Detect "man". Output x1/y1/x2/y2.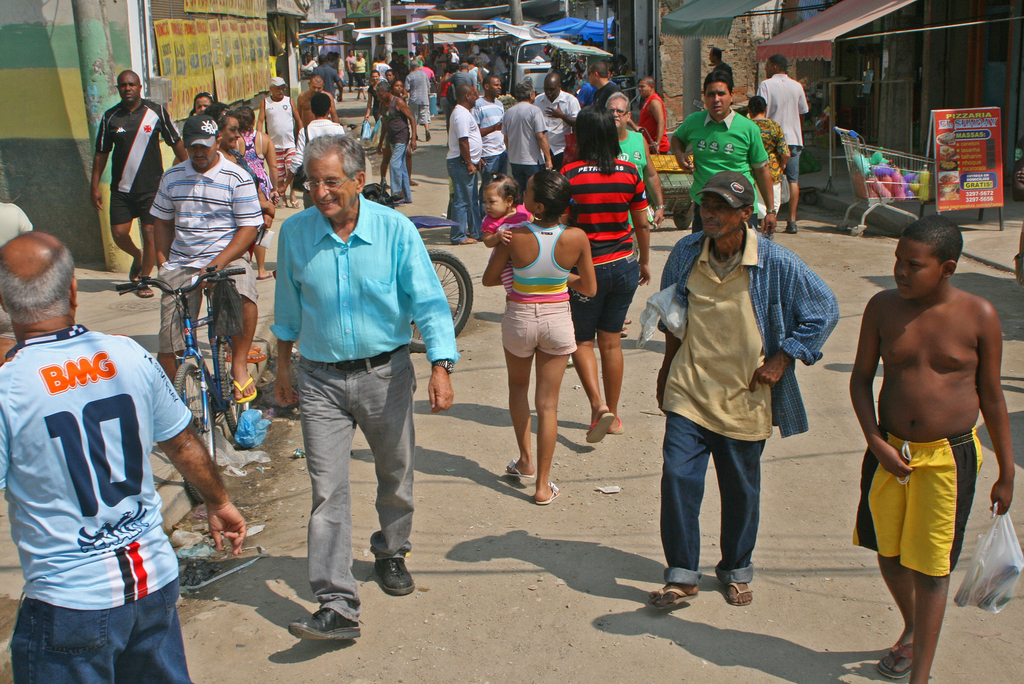
273/92/347/195.
